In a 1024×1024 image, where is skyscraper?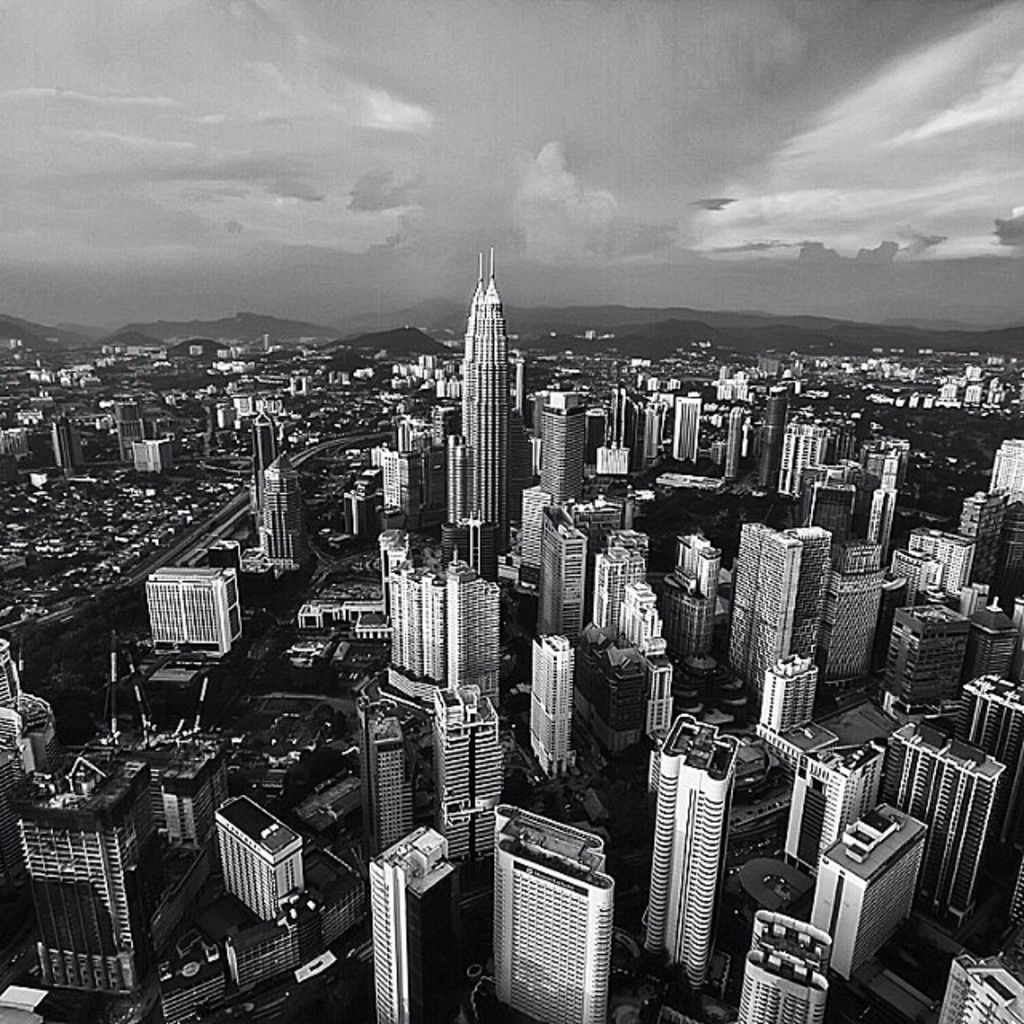
(x1=370, y1=827, x2=462, y2=1022).
